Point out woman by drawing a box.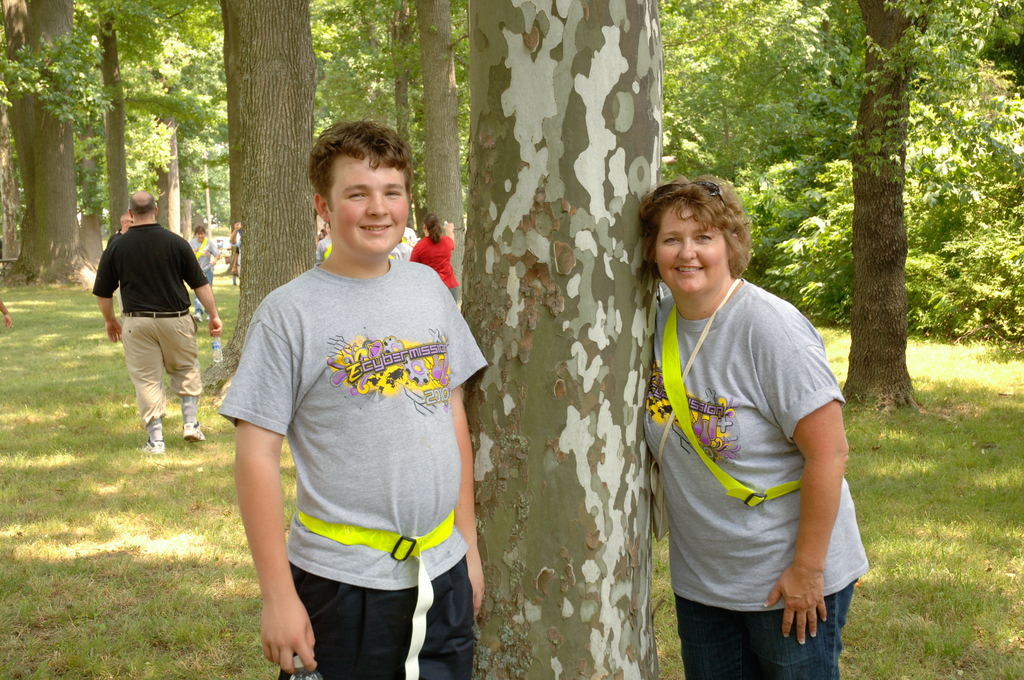
625/159/865/678.
